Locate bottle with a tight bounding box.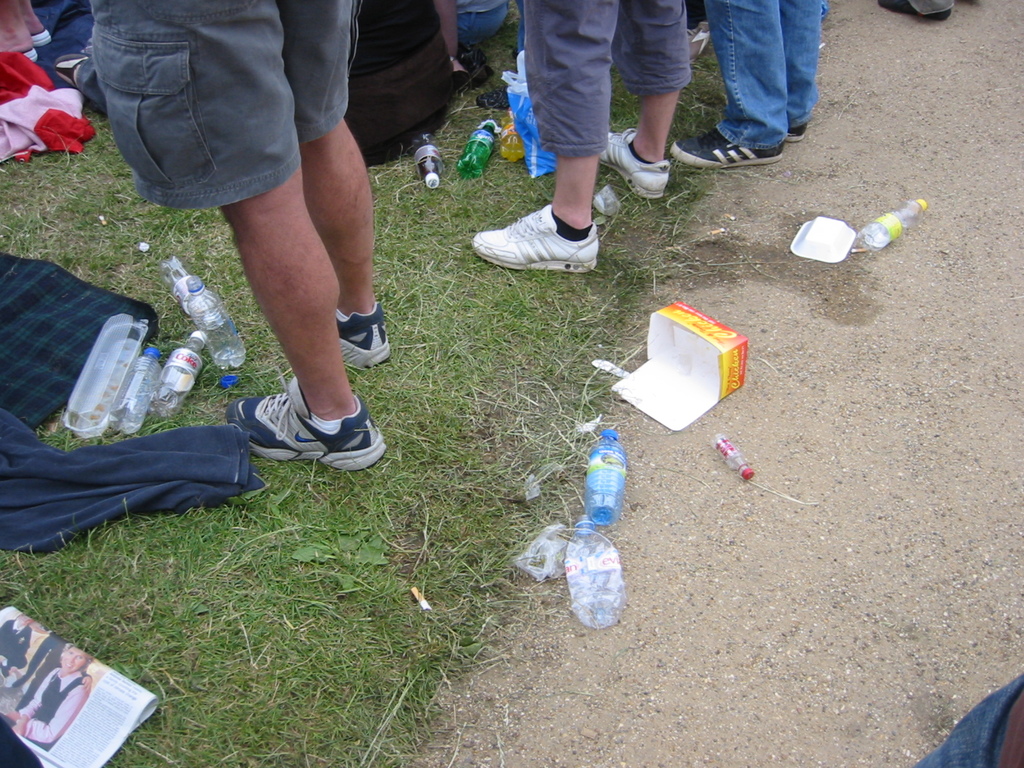
[left=704, top=425, right=747, bottom=481].
